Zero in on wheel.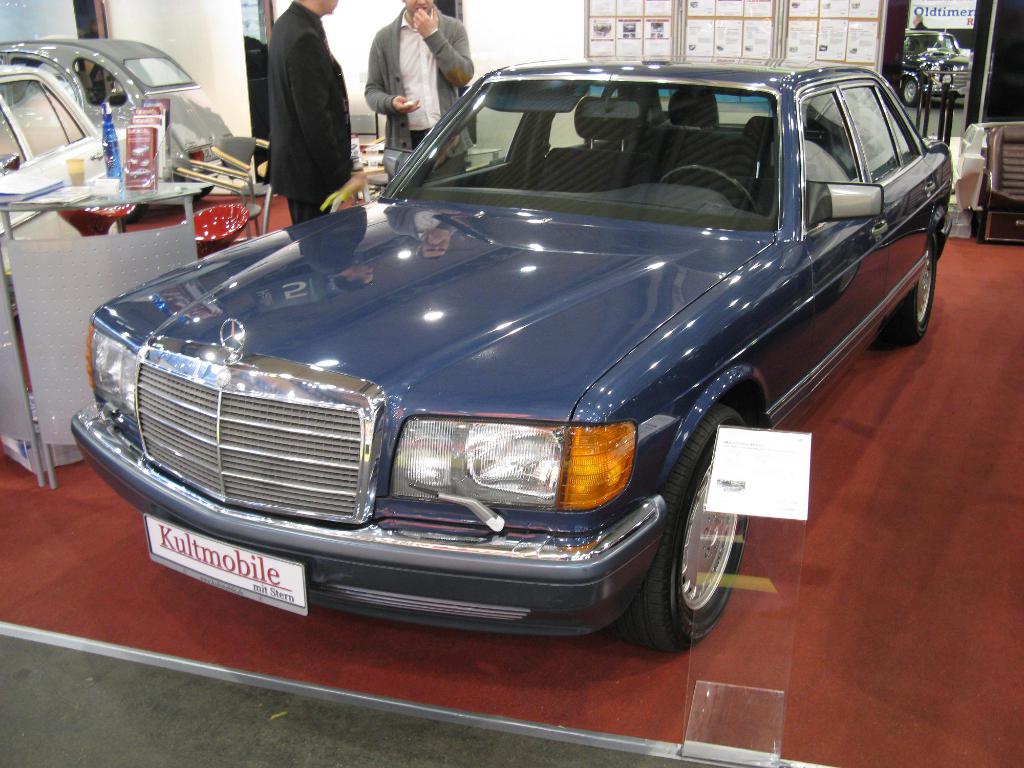
Zeroed in: crop(898, 78, 919, 107).
